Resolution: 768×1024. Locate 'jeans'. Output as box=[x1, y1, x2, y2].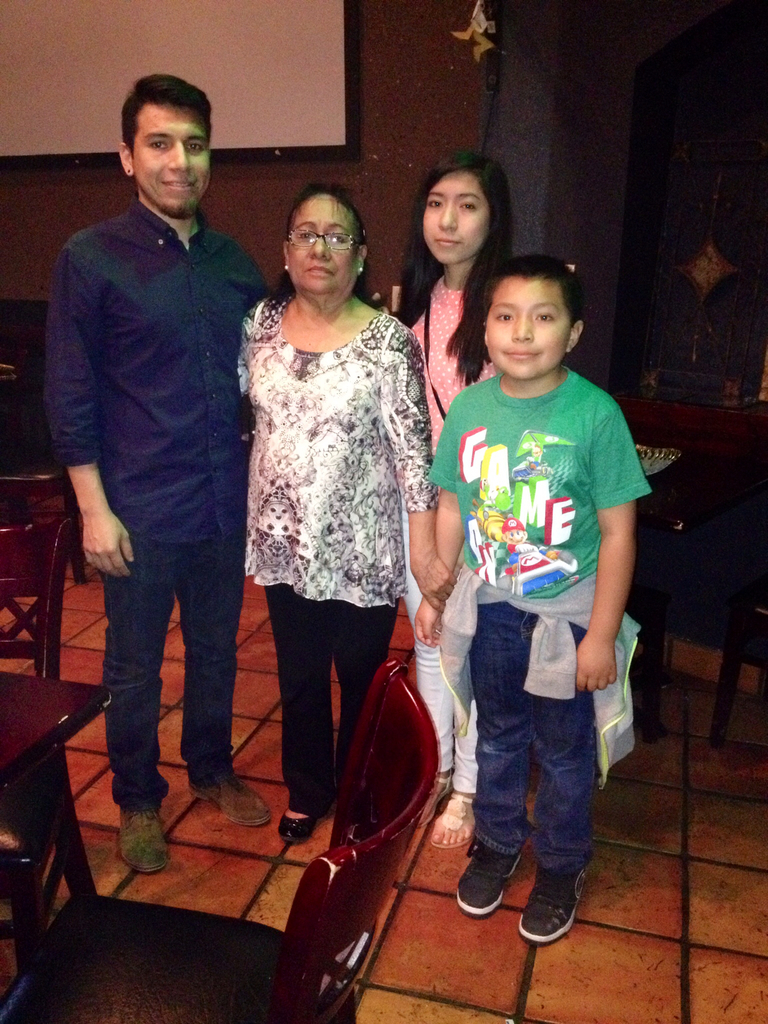
box=[96, 536, 243, 810].
